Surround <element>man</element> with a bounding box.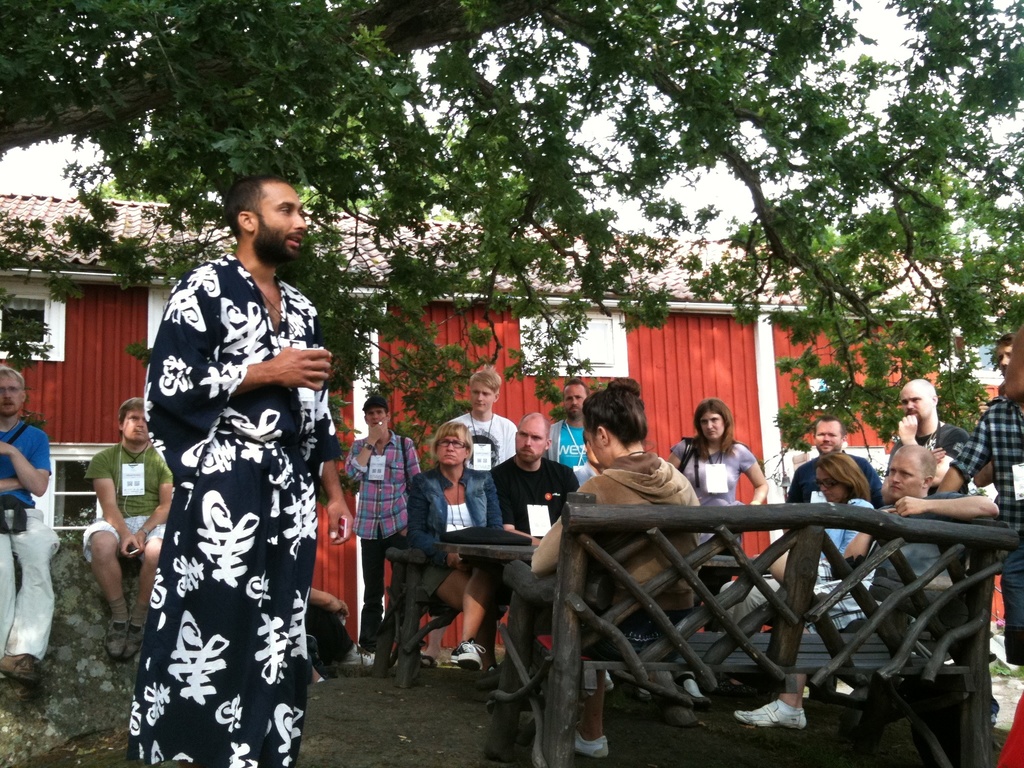
region(737, 442, 999, 725).
